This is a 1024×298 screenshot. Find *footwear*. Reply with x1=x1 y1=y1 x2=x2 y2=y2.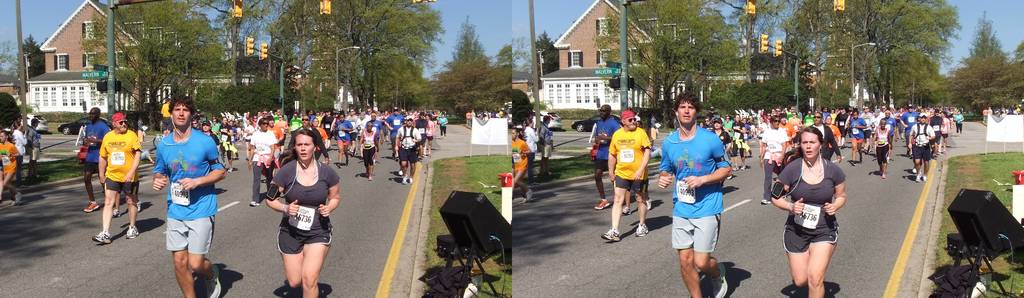
x1=524 y1=191 x2=534 y2=205.
